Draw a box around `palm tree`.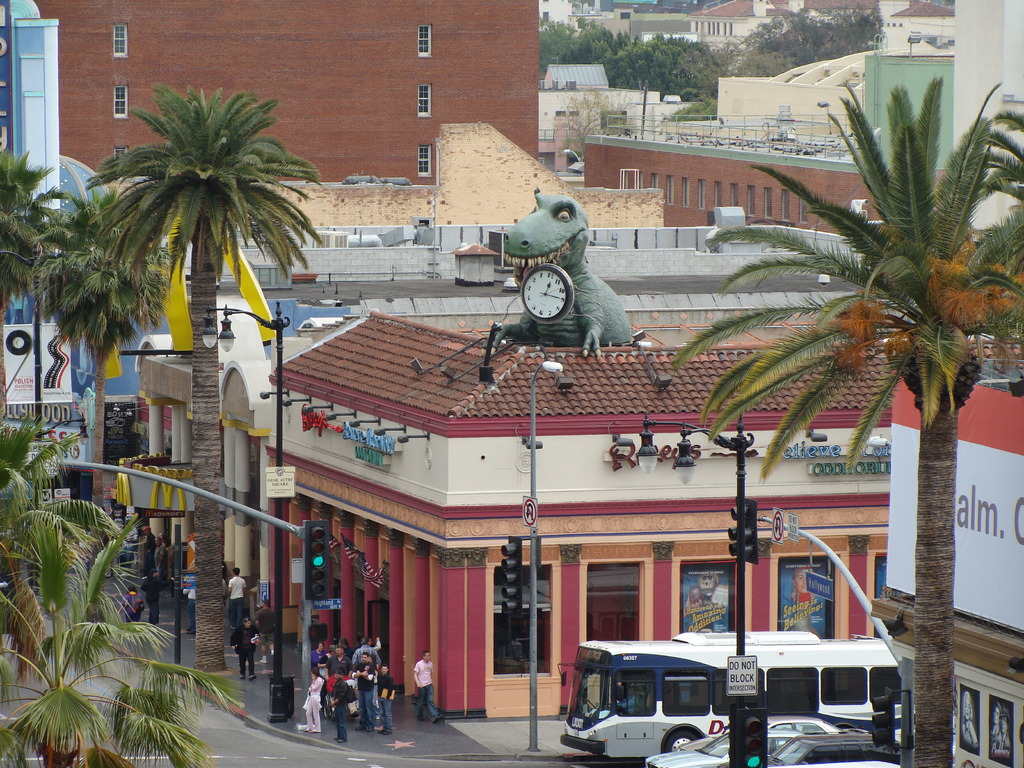
locate(0, 140, 72, 499).
